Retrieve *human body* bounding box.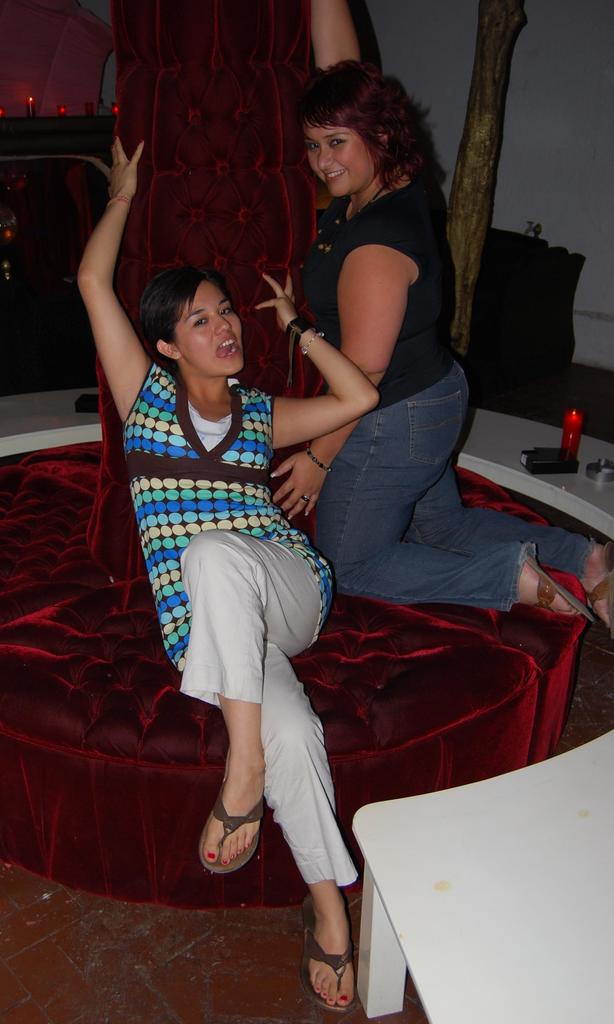
Bounding box: <bbox>291, 0, 613, 626</bbox>.
